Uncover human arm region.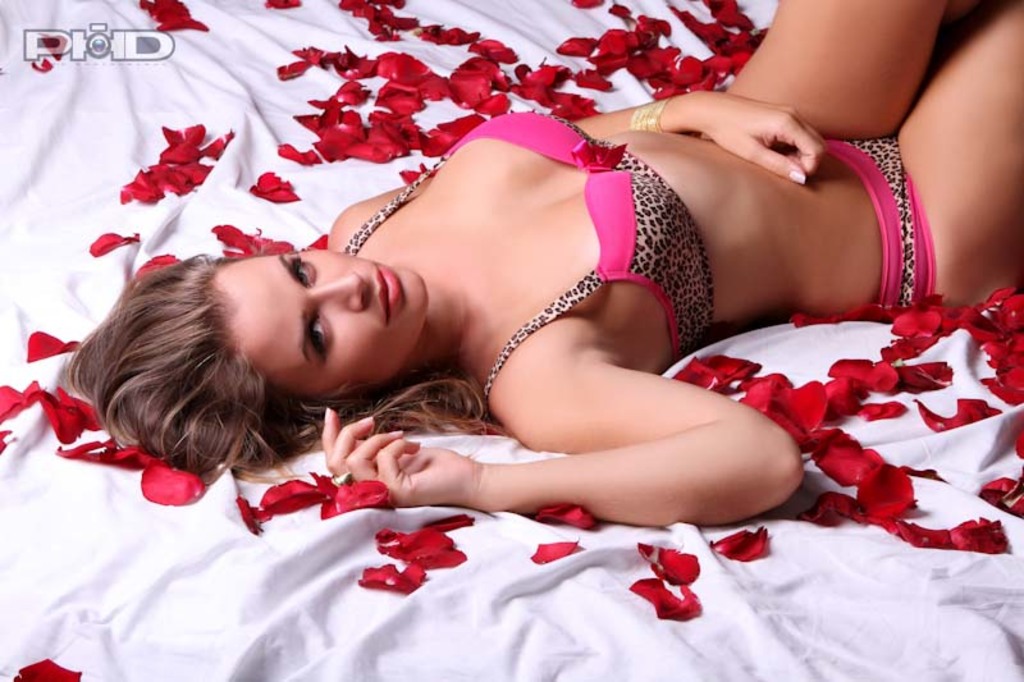
Uncovered: [370,310,812,544].
